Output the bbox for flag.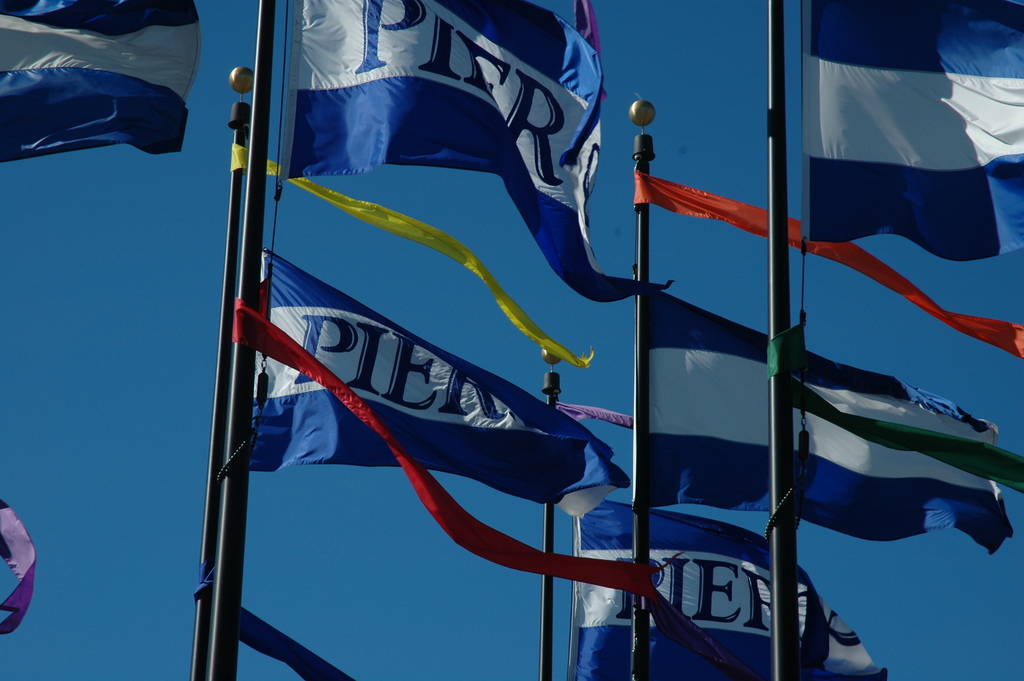
region(808, 0, 1023, 256).
